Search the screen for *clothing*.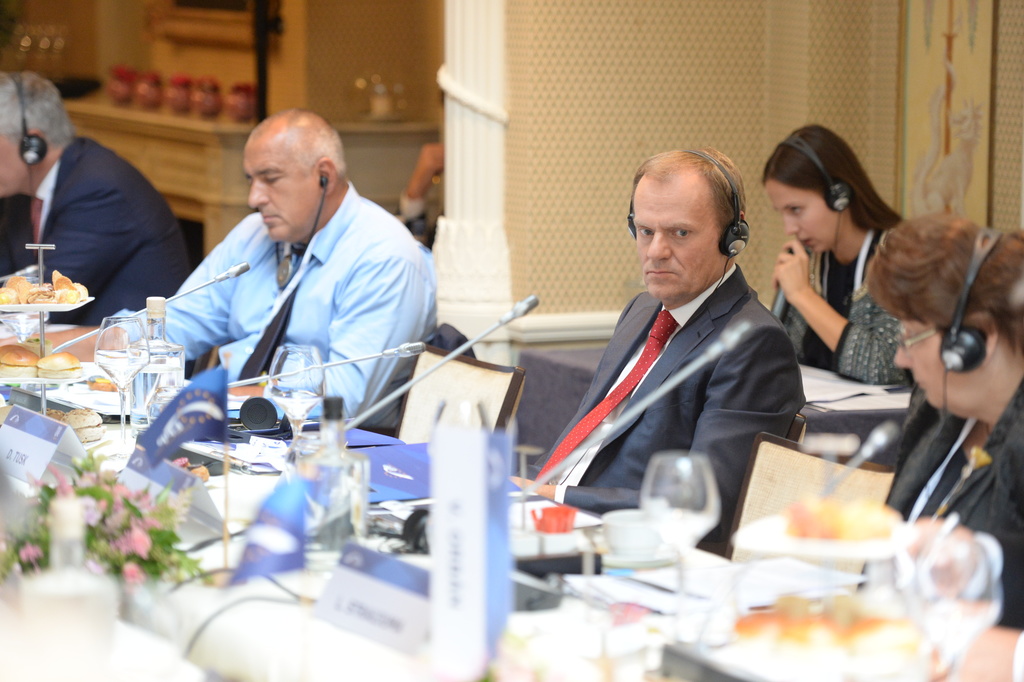
Found at locate(888, 378, 1023, 643).
